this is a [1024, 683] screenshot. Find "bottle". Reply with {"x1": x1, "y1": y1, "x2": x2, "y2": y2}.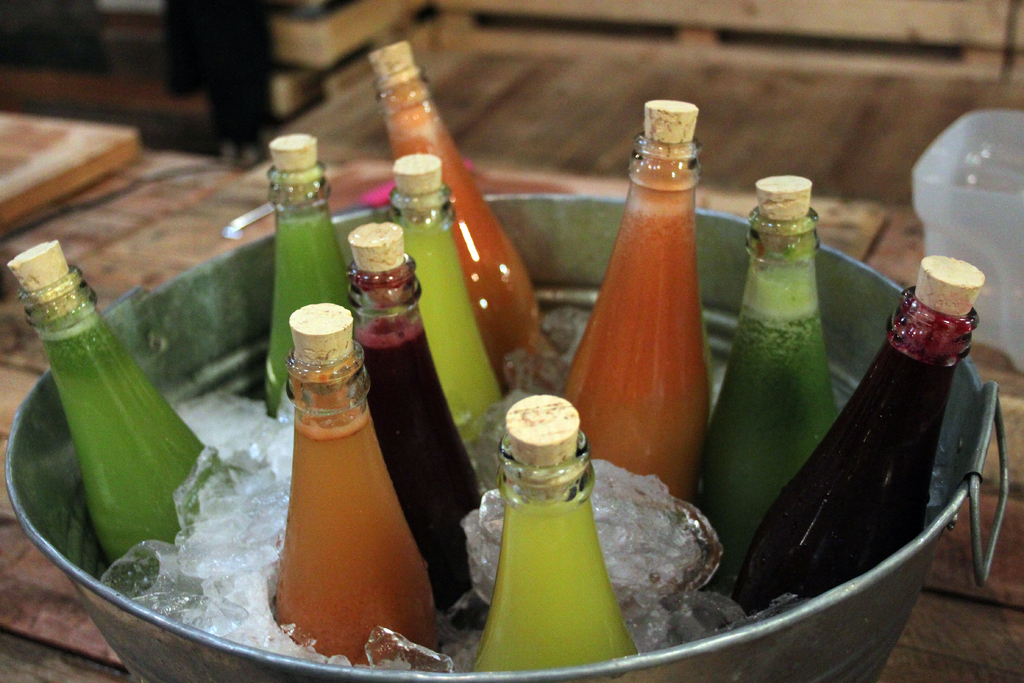
{"x1": 9, "y1": 240, "x2": 224, "y2": 561}.
